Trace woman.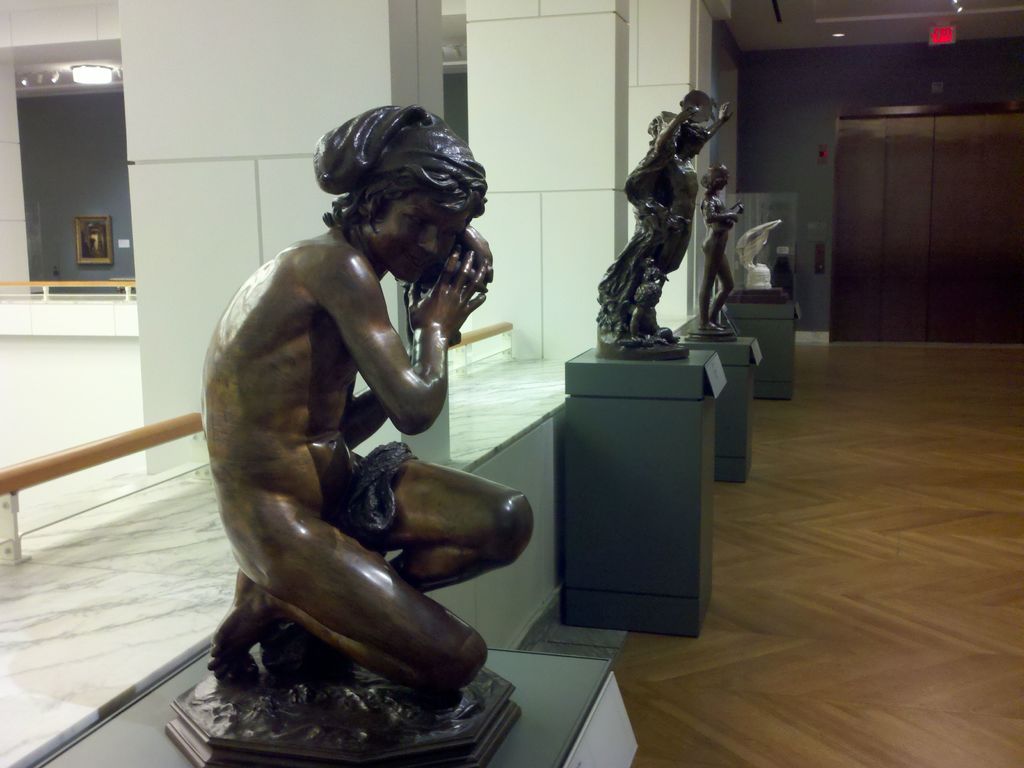
Traced to [588, 99, 734, 353].
